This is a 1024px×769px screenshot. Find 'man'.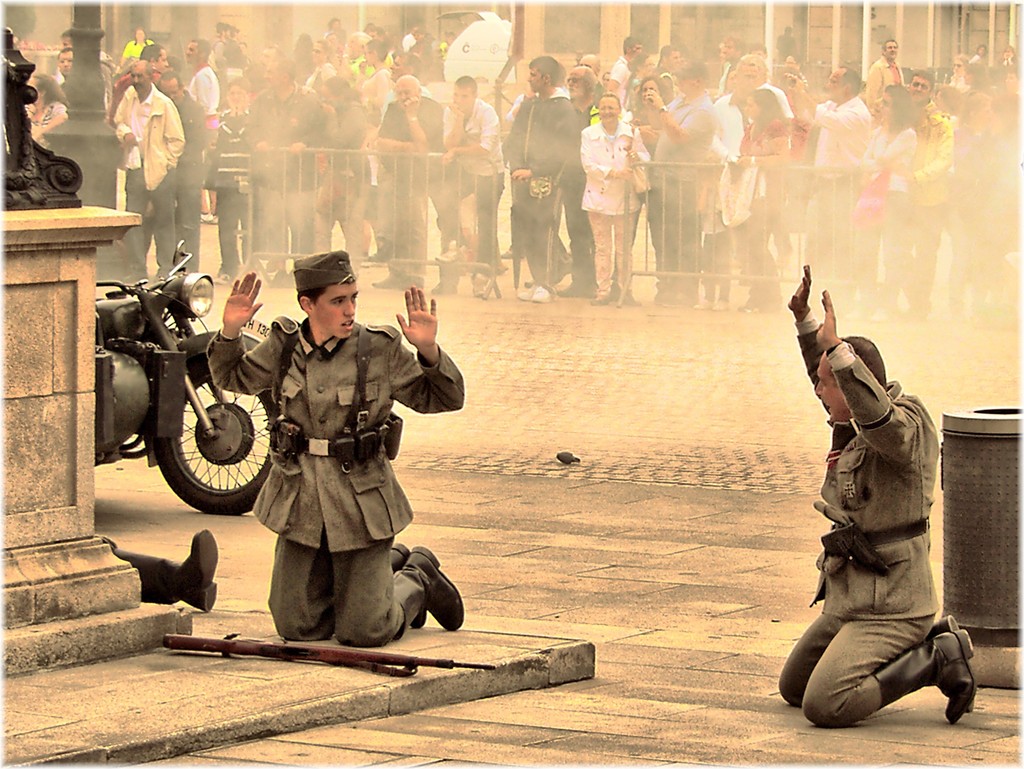
Bounding box: box=[432, 74, 506, 304].
